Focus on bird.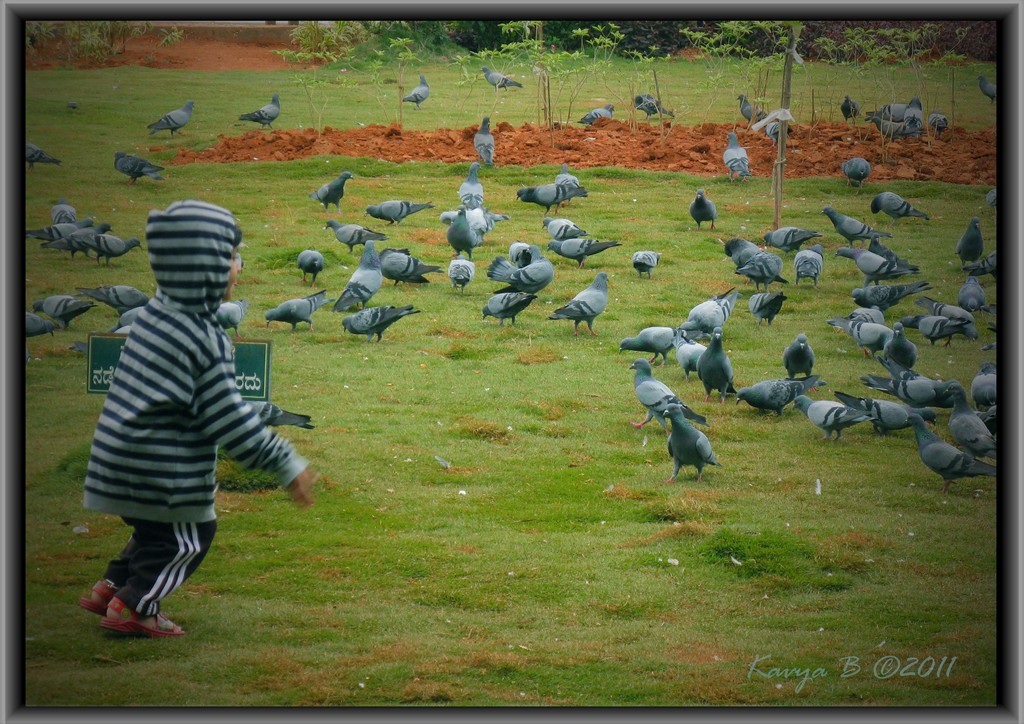
Focused at (x1=477, y1=241, x2=553, y2=330).
